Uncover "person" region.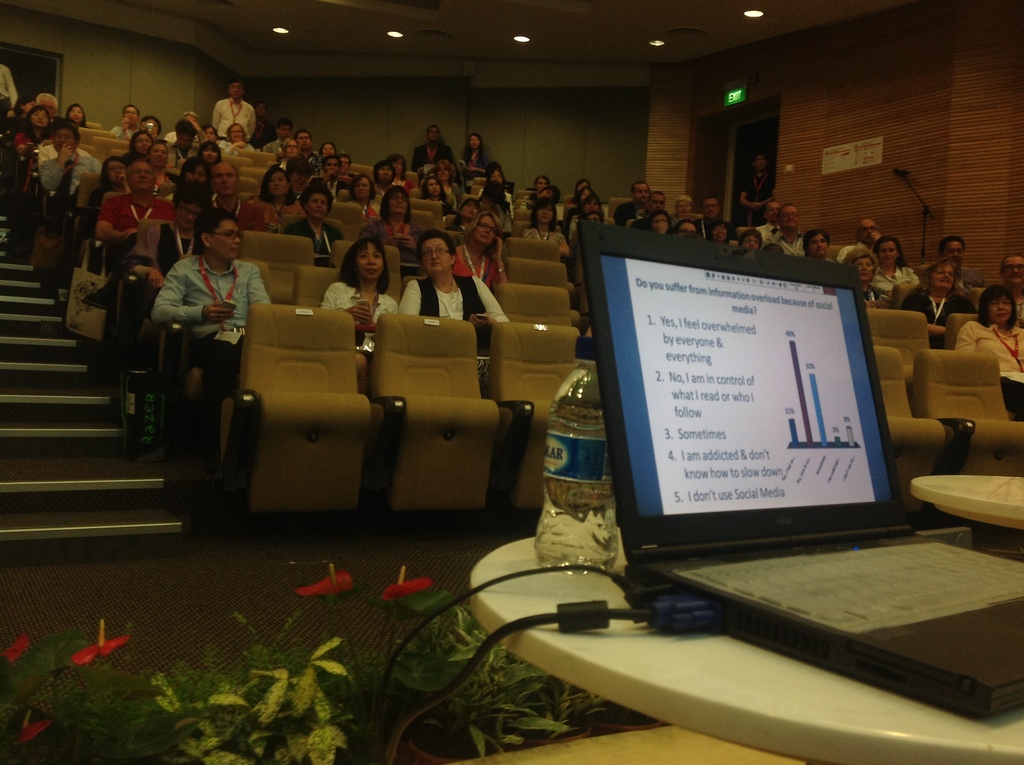
Uncovered: locate(316, 236, 401, 402).
